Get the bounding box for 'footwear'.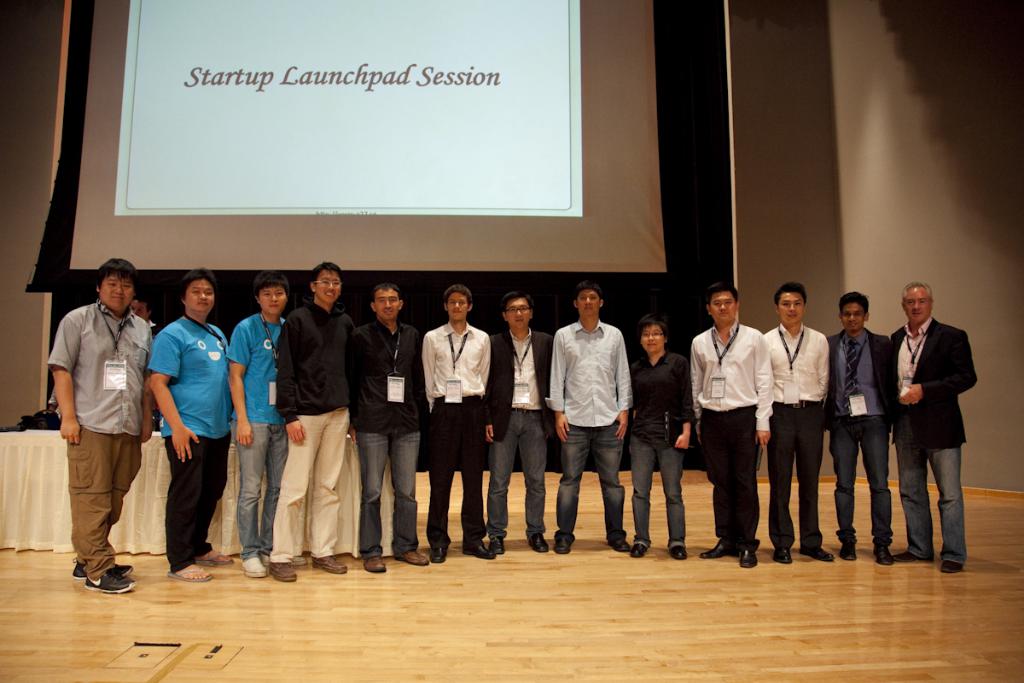
l=87, t=575, r=137, b=596.
